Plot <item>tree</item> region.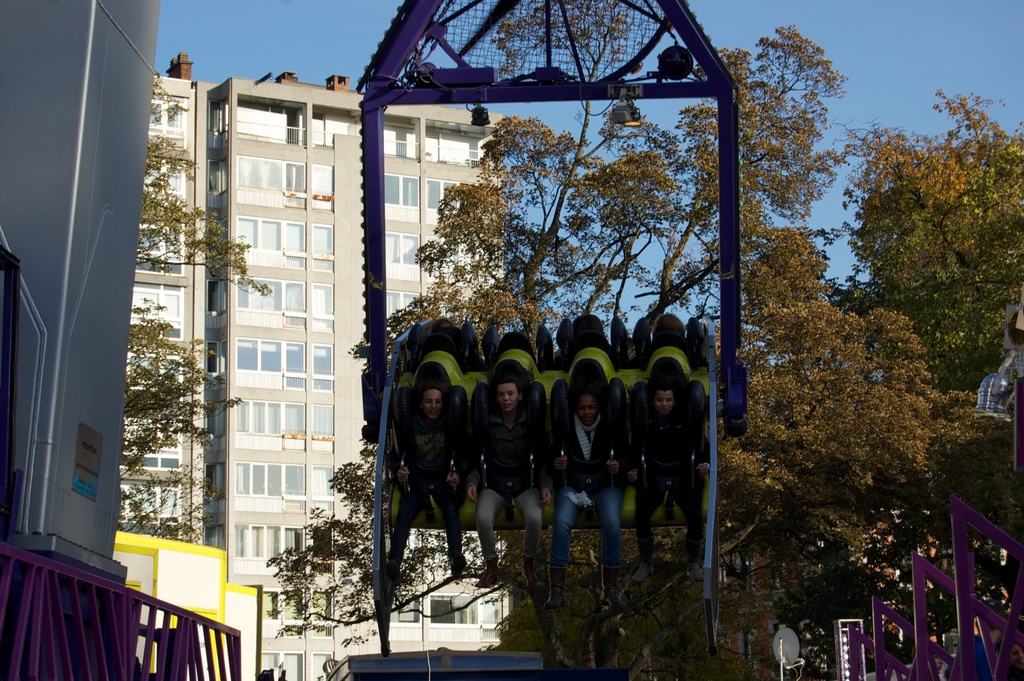
Plotted at box=[112, 69, 278, 543].
